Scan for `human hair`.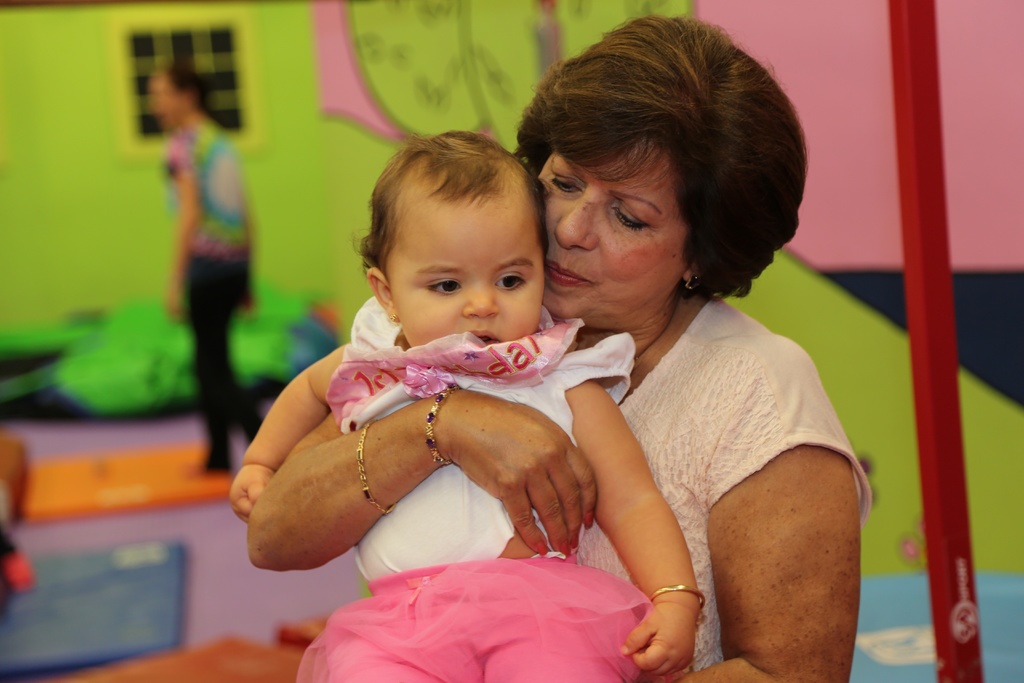
Scan result: box(344, 120, 552, 279).
